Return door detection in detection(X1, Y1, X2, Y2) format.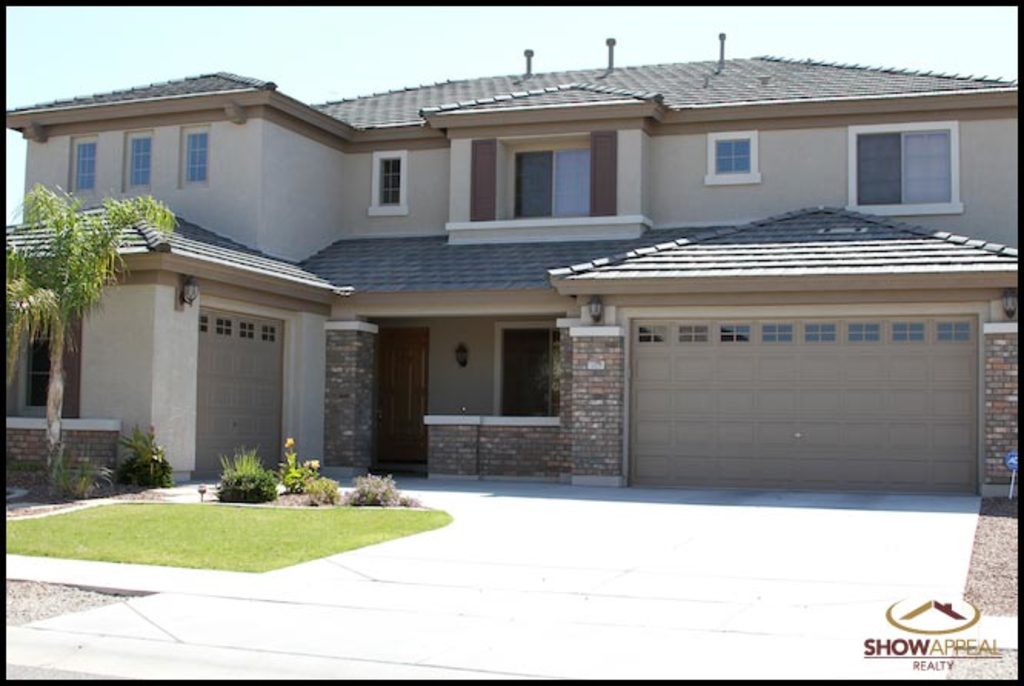
detection(369, 325, 429, 478).
